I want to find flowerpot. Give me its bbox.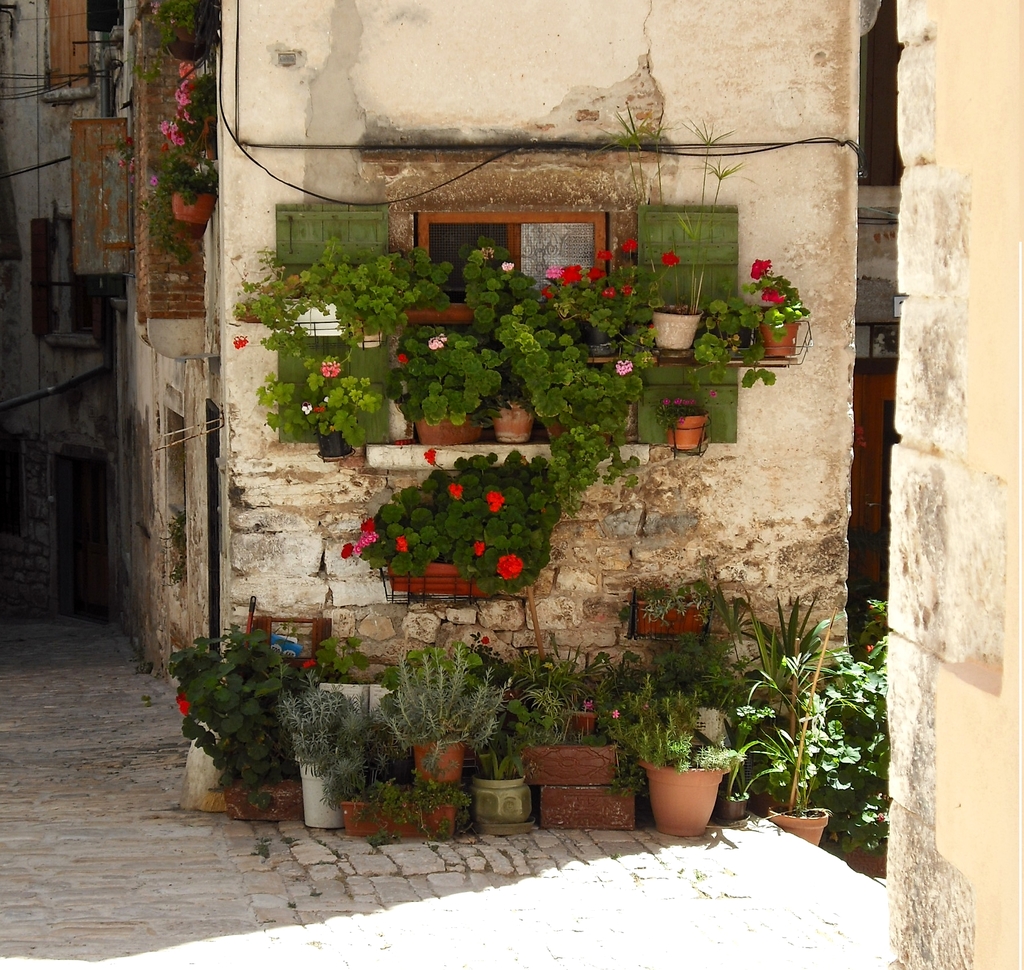
rect(419, 415, 478, 448).
